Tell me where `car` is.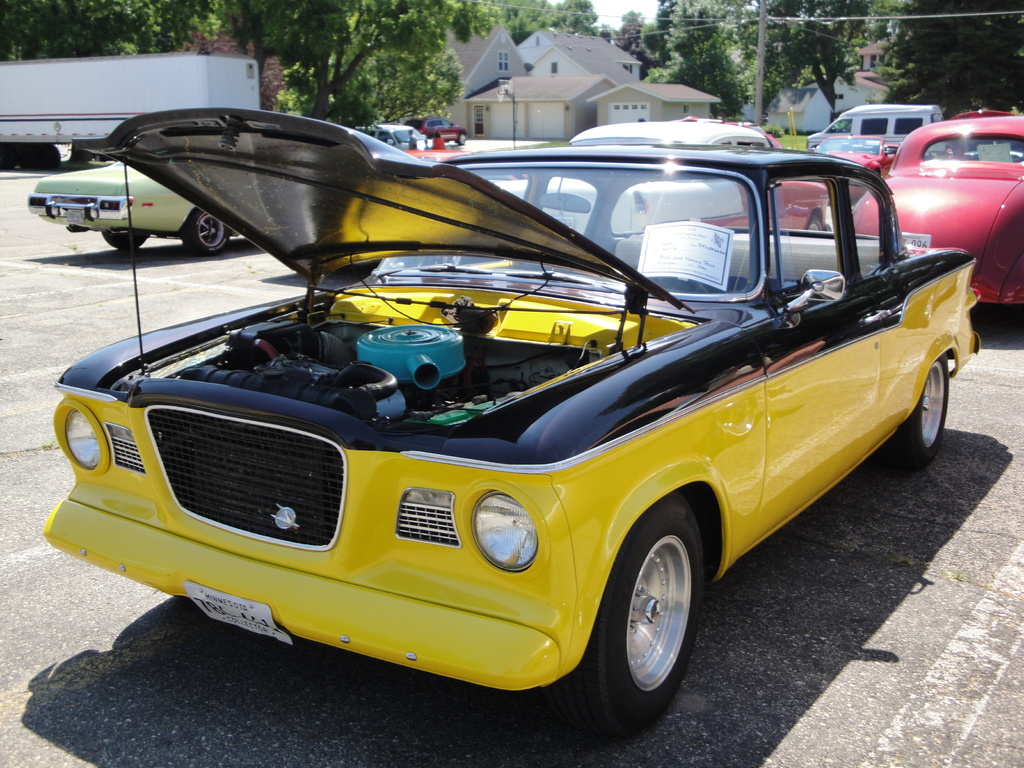
`car` is at <box>45,104,937,748</box>.
